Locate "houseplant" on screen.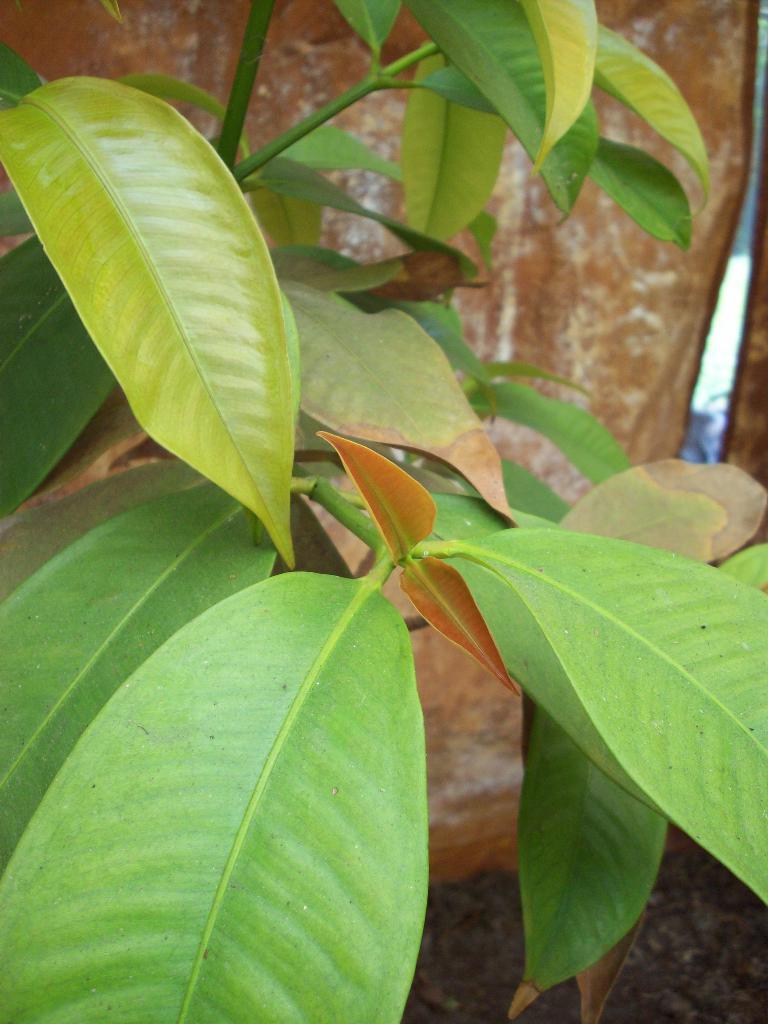
On screen at 0 0 767 1023.
